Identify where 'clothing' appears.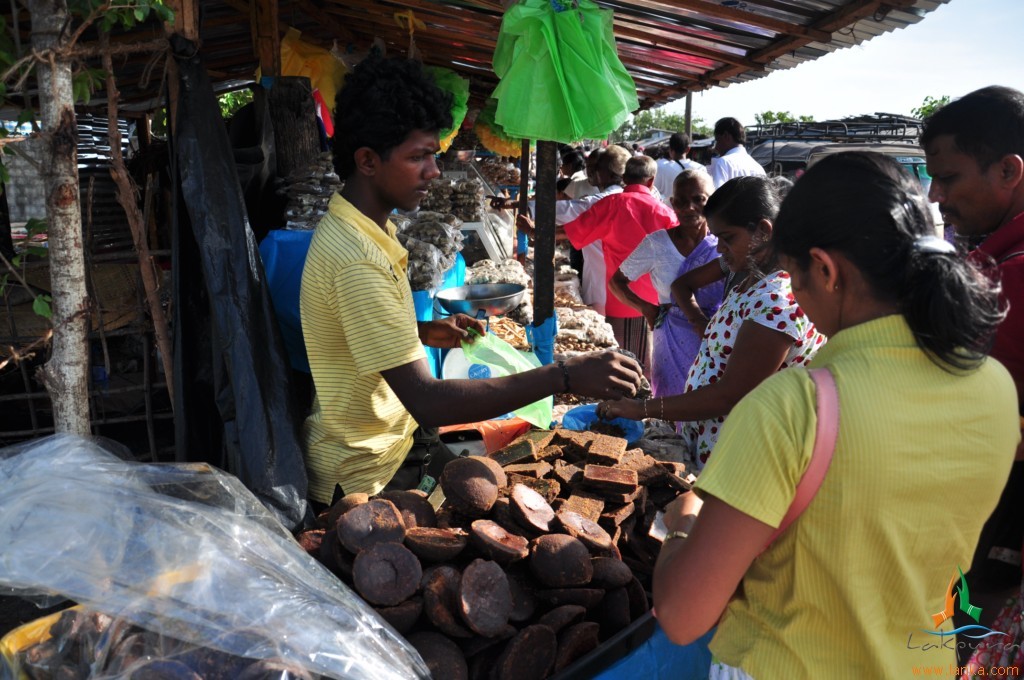
Appears at 952/208/1023/372.
